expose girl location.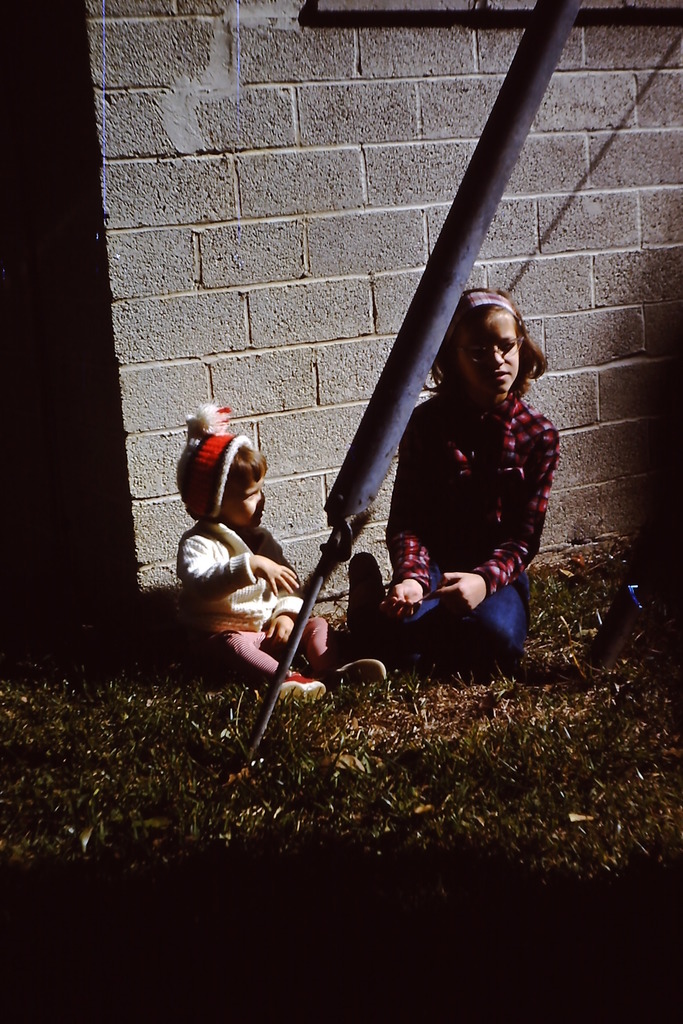
Exposed at box=[370, 292, 562, 669].
